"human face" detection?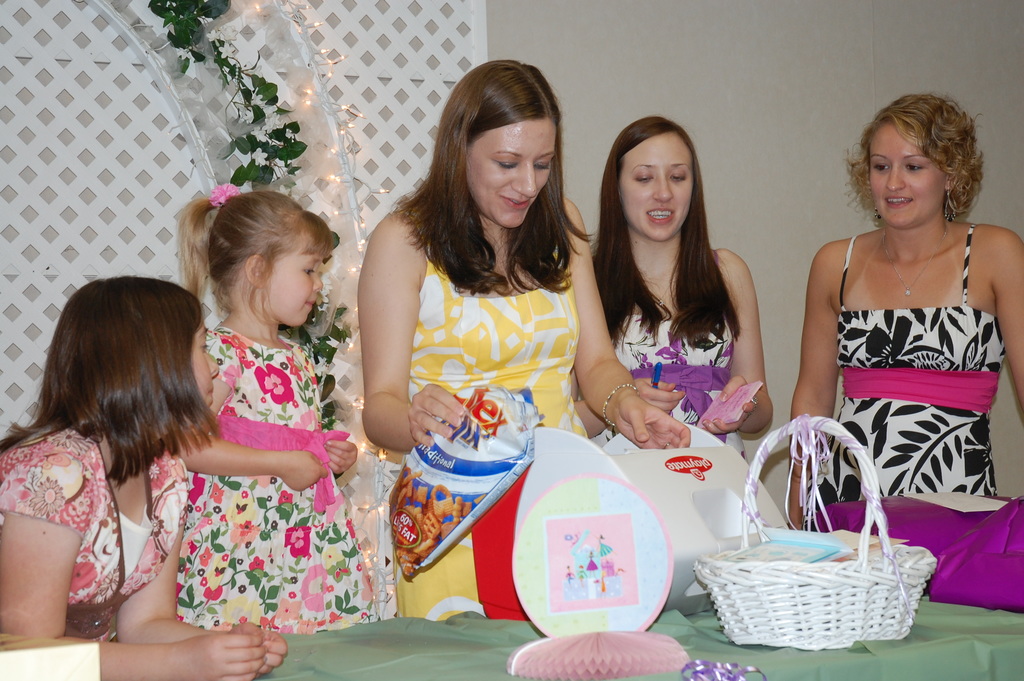
bbox=[263, 250, 323, 325]
